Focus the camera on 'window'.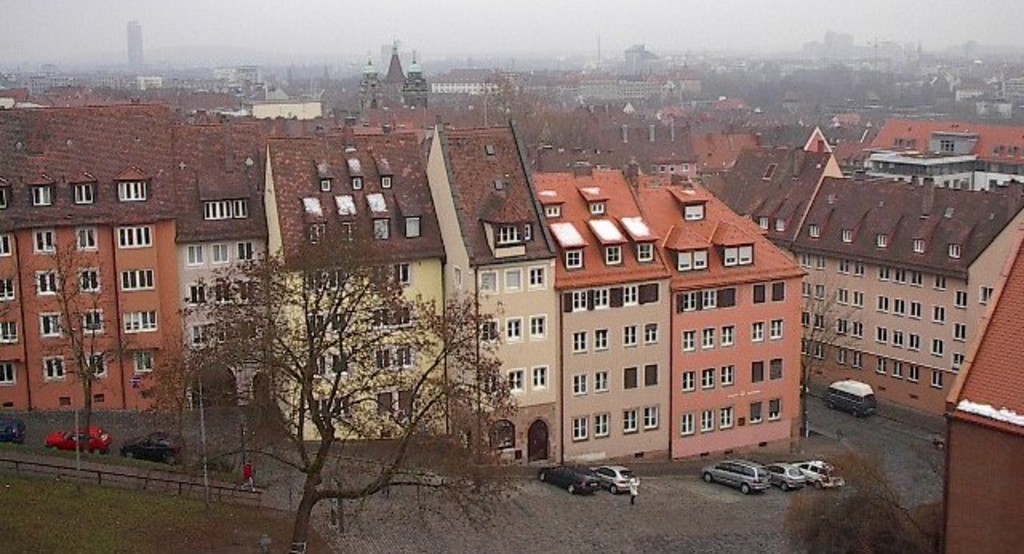
Focus region: box(0, 360, 18, 386).
